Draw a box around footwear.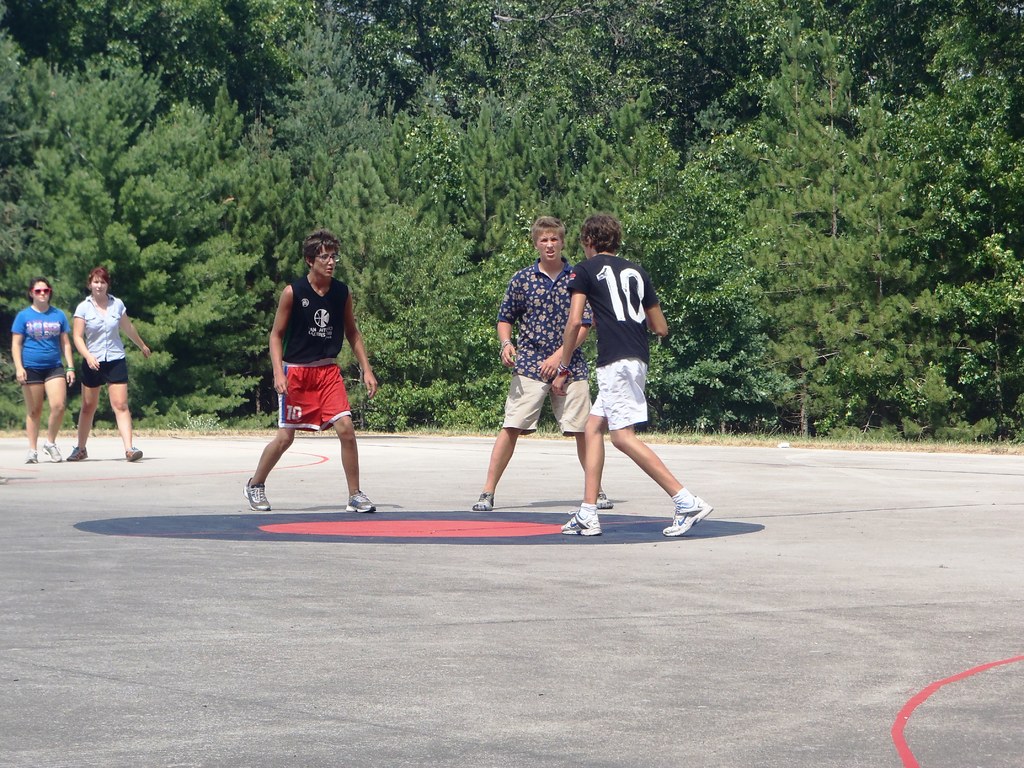
{"left": 597, "top": 491, "right": 614, "bottom": 509}.
